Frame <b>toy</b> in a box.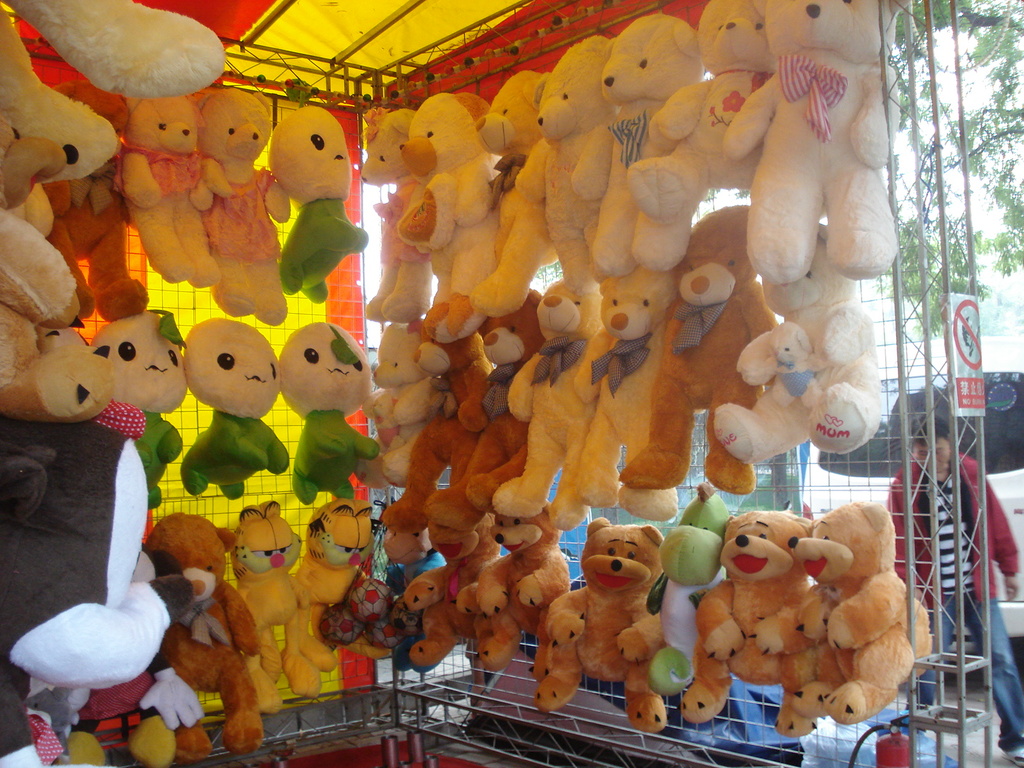
x1=403, y1=332, x2=492, y2=499.
